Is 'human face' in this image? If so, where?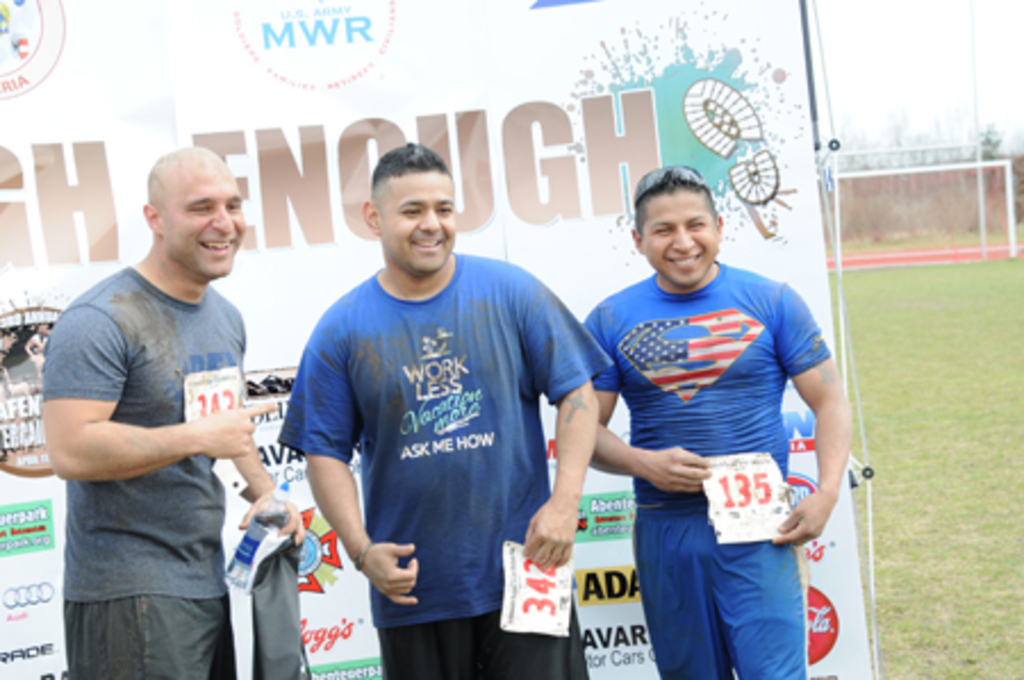
Yes, at {"left": 637, "top": 189, "right": 715, "bottom": 289}.
